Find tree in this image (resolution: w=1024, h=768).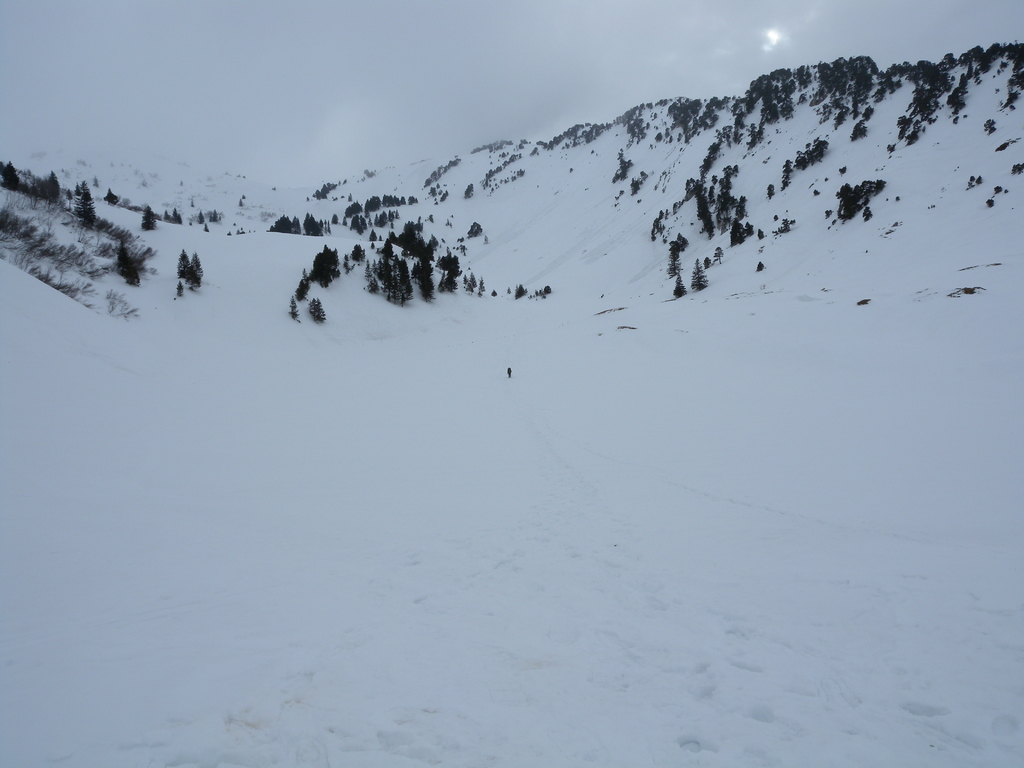
locate(670, 273, 689, 298).
